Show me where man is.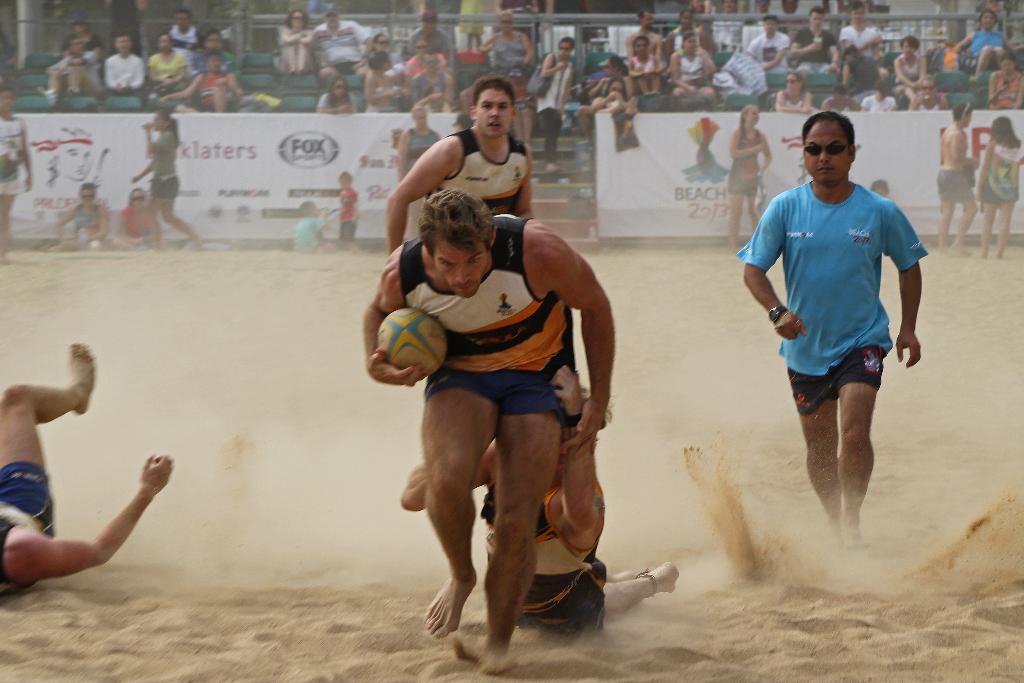
man is at left=741, top=15, right=797, bottom=75.
